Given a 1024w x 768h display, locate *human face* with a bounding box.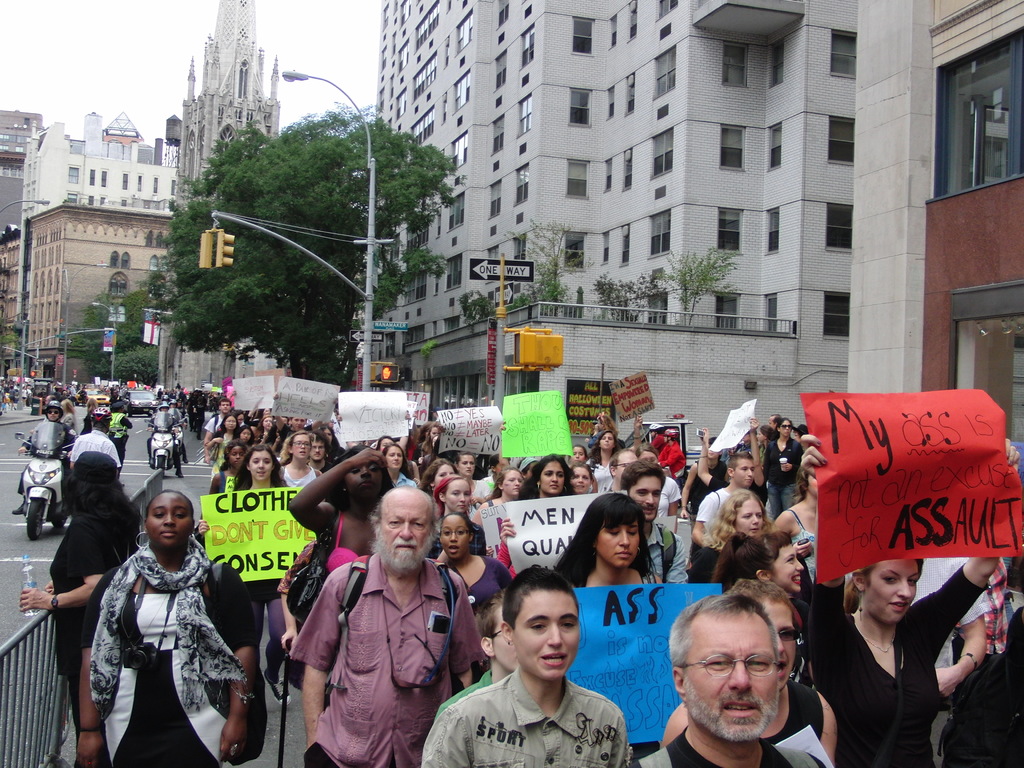
Located: select_region(251, 452, 273, 478).
